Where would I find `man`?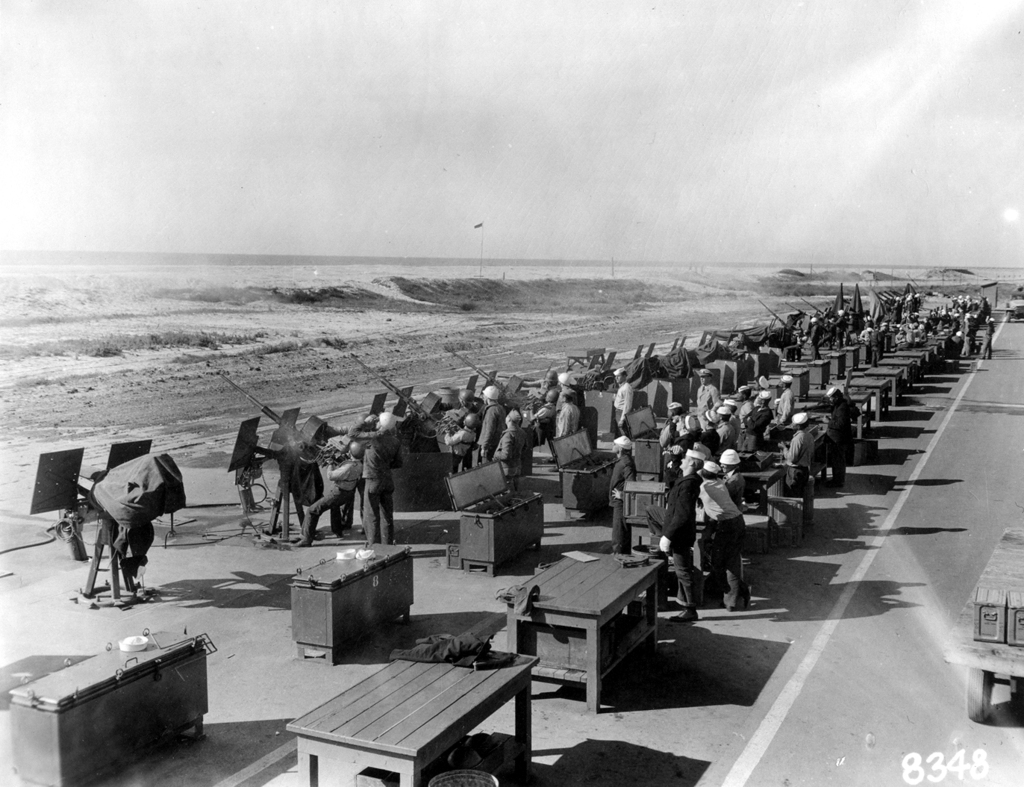
At left=890, top=294, right=902, bottom=321.
